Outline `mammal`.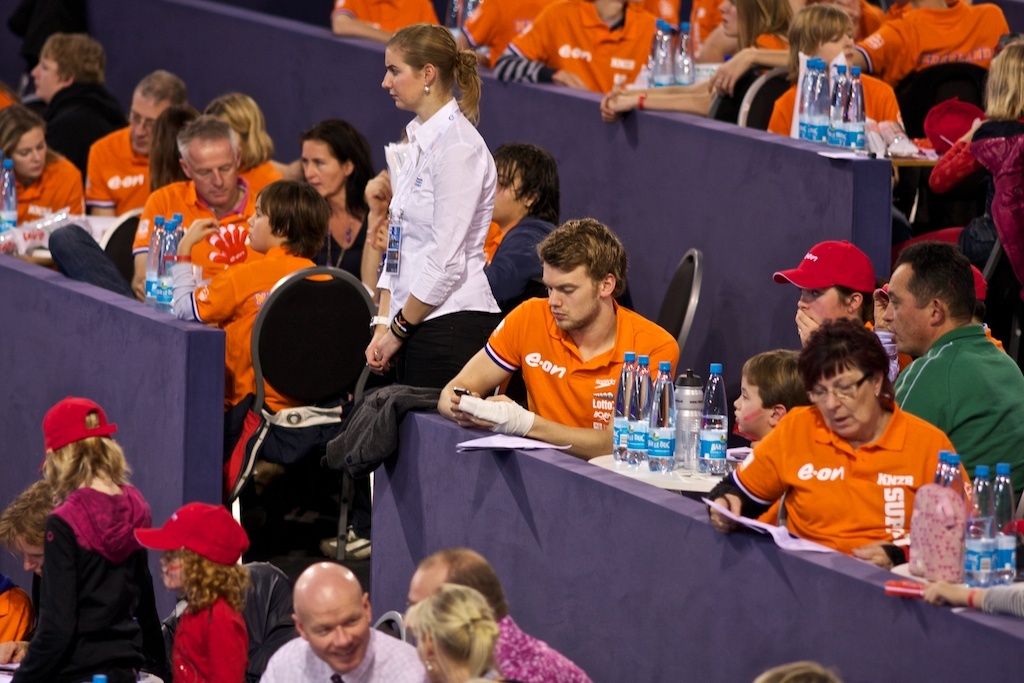
Outline: [452, 0, 555, 66].
